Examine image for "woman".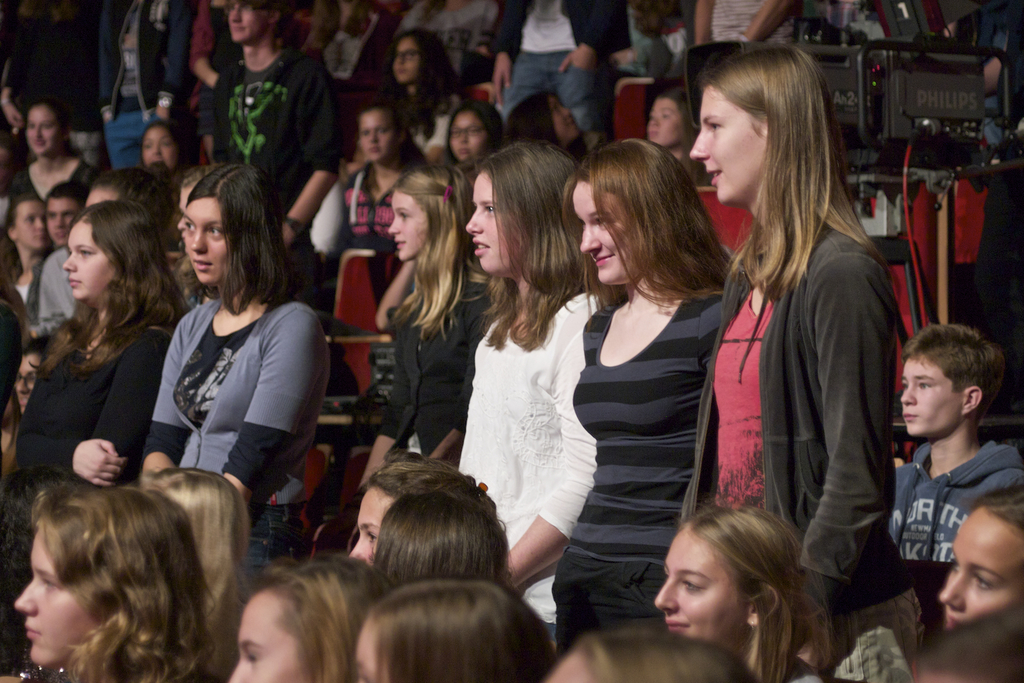
Examination result: detection(647, 87, 712, 186).
